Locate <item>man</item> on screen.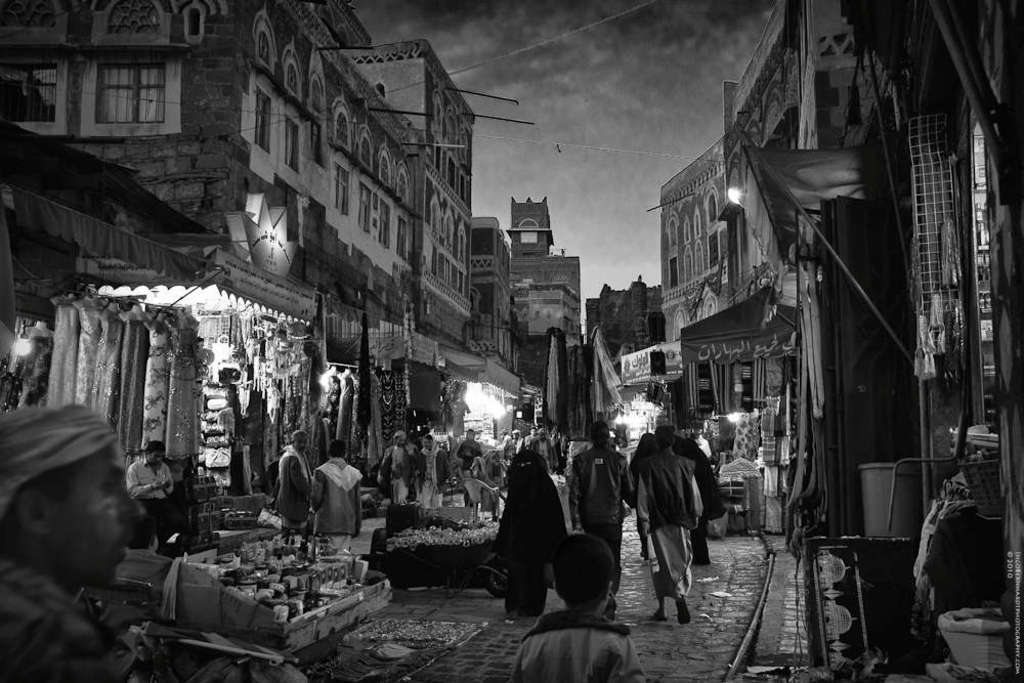
On screen at [566, 421, 633, 615].
